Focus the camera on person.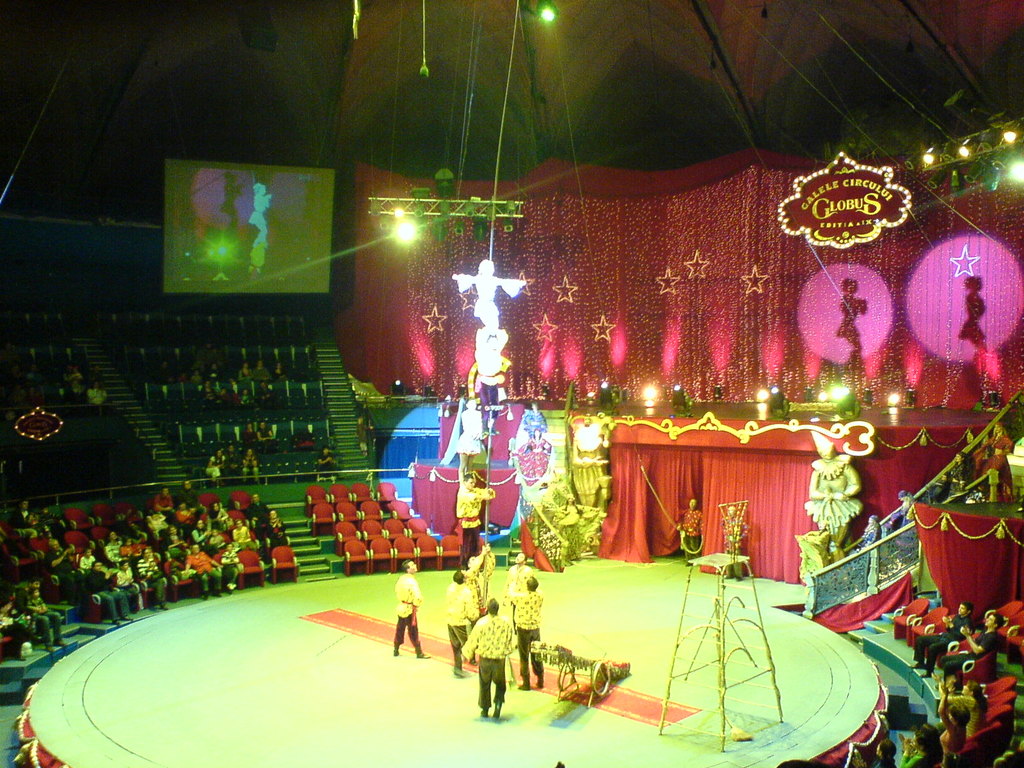
Focus region: (897, 728, 943, 767).
